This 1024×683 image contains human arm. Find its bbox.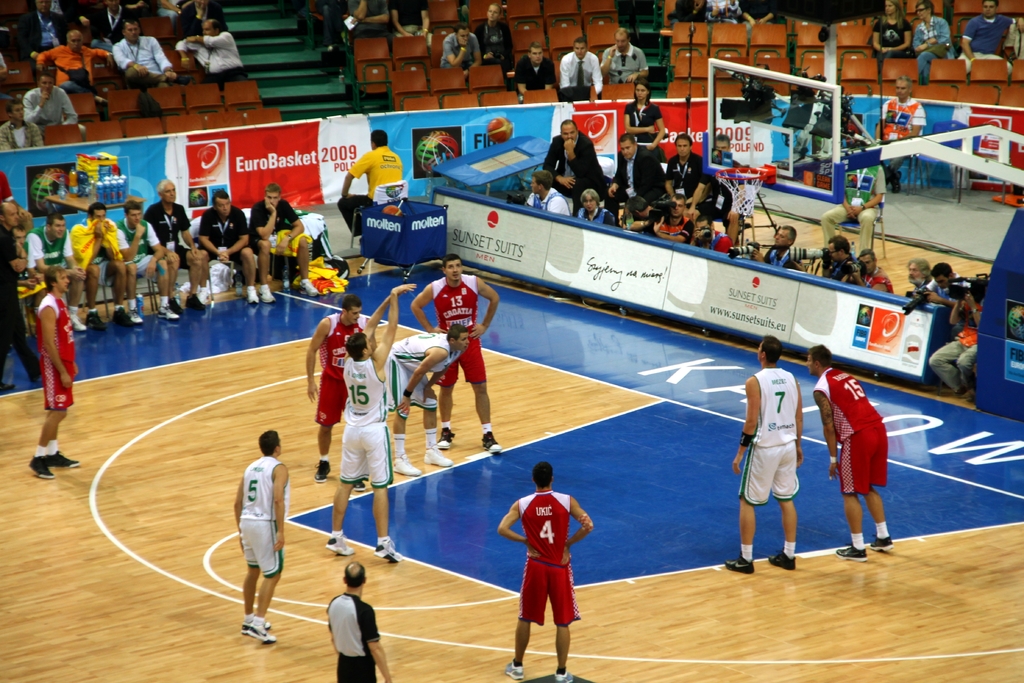
374/284/417/366.
